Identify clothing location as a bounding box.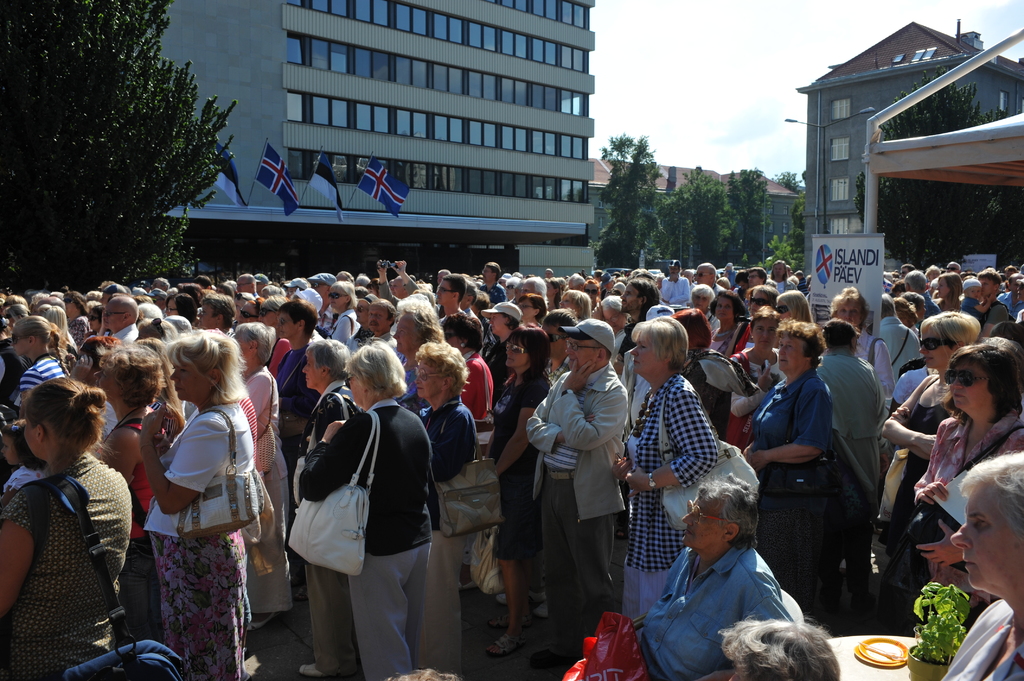
crop(492, 367, 547, 568).
